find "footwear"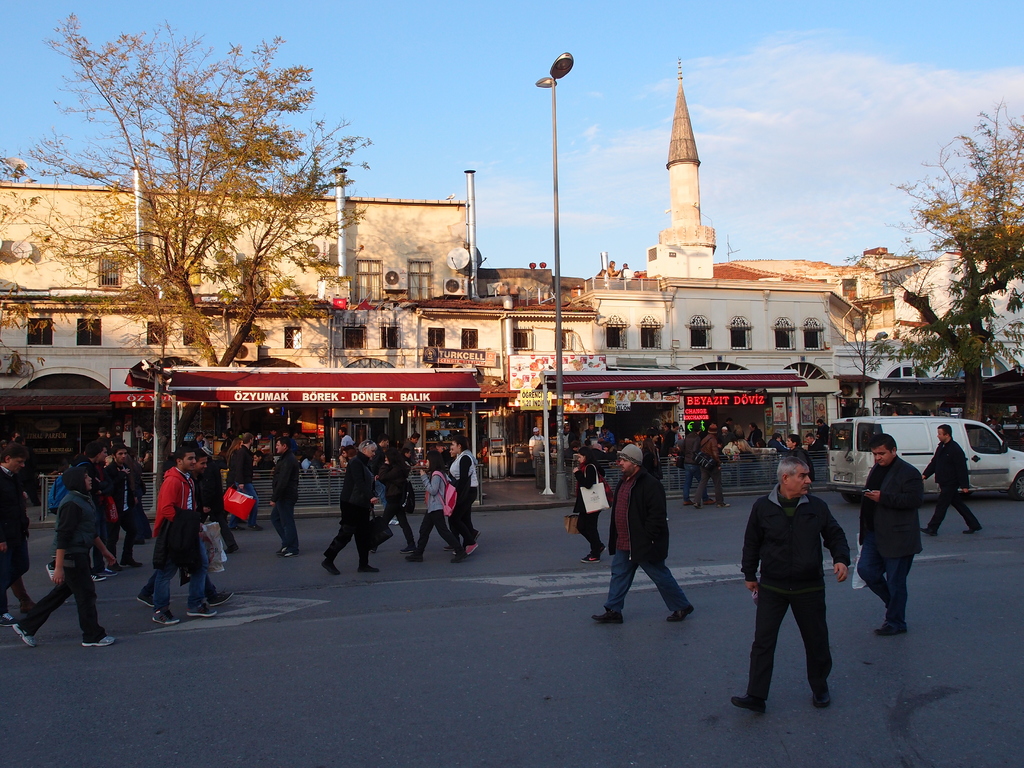
bbox=(918, 527, 933, 536)
